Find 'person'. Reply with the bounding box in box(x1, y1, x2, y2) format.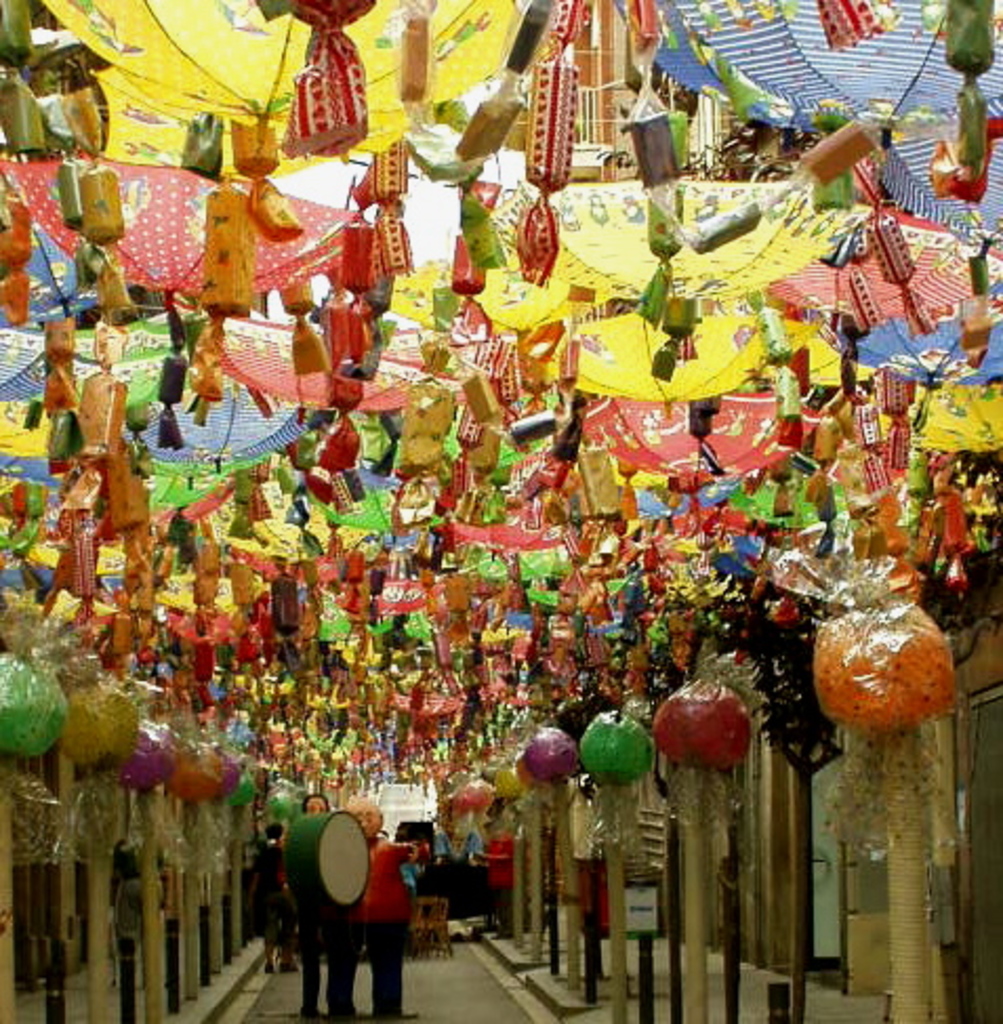
box(250, 822, 305, 974).
